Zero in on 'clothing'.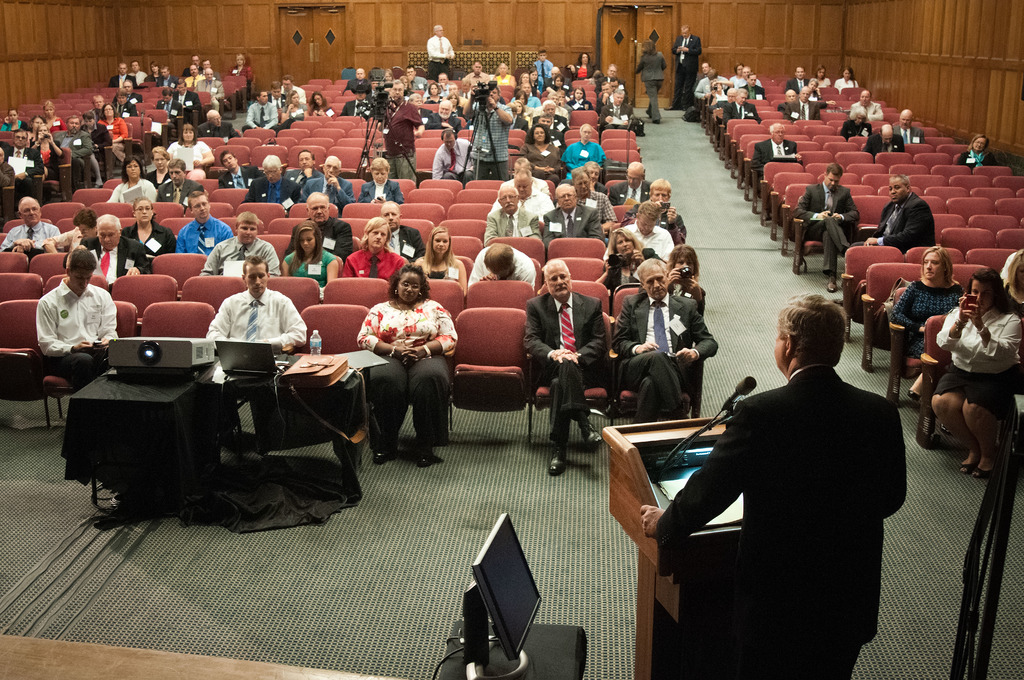
Zeroed in: box=[175, 223, 234, 257].
